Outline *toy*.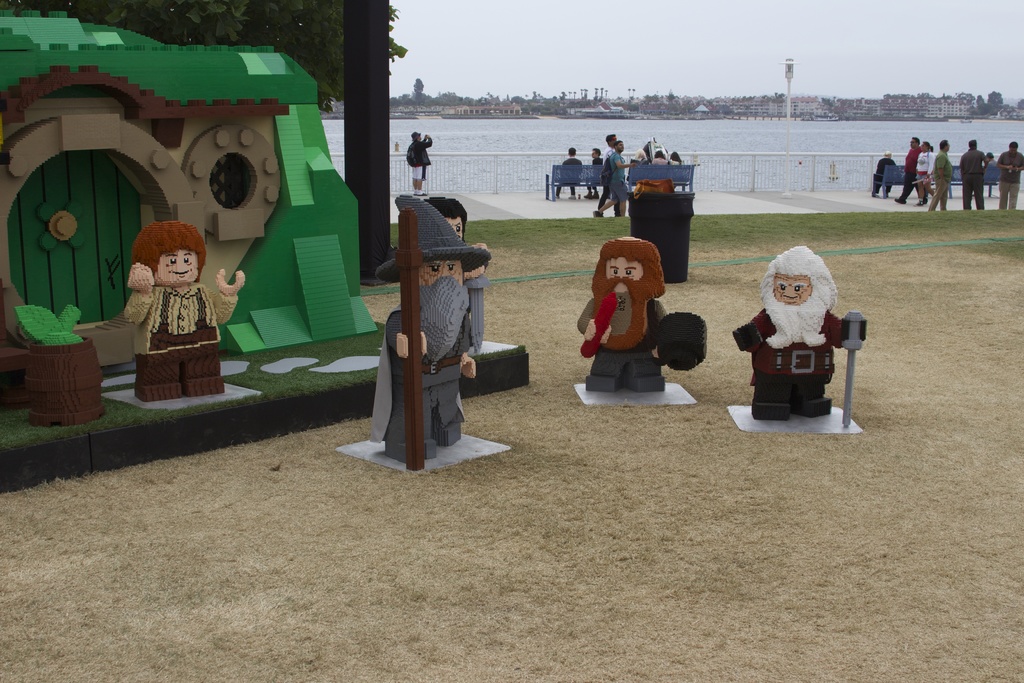
Outline: 0/4/531/494.
